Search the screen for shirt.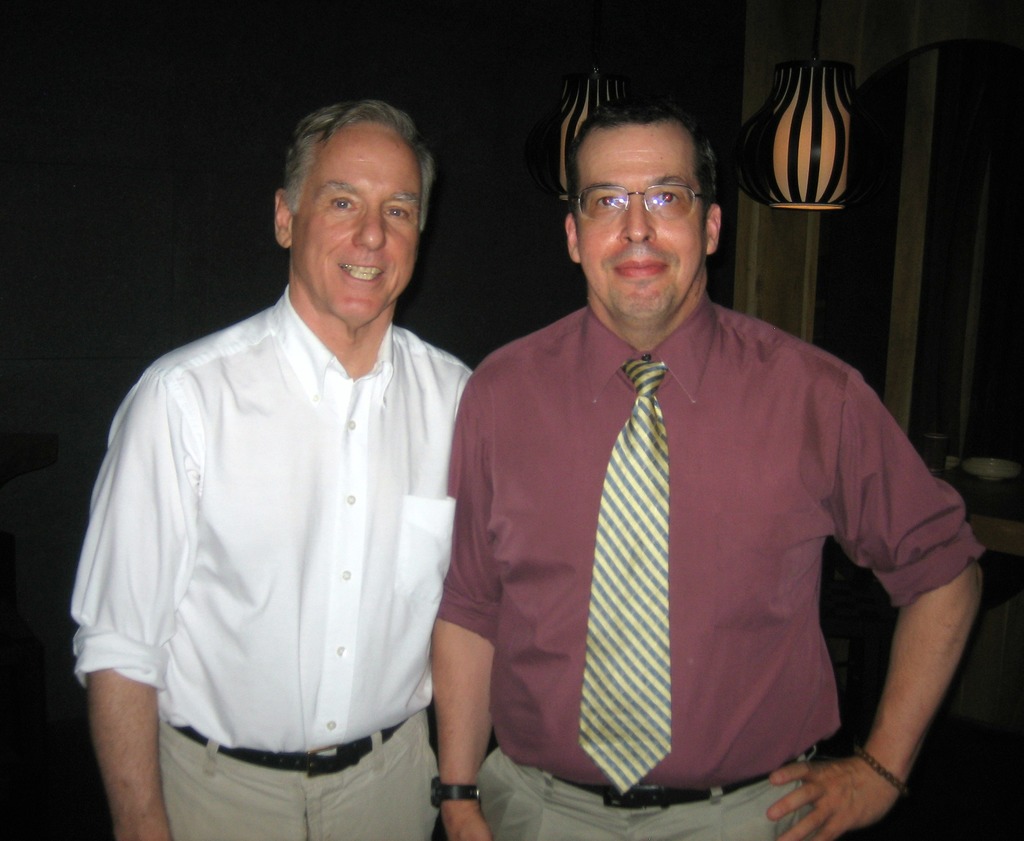
Found at locate(433, 292, 985, 794).
